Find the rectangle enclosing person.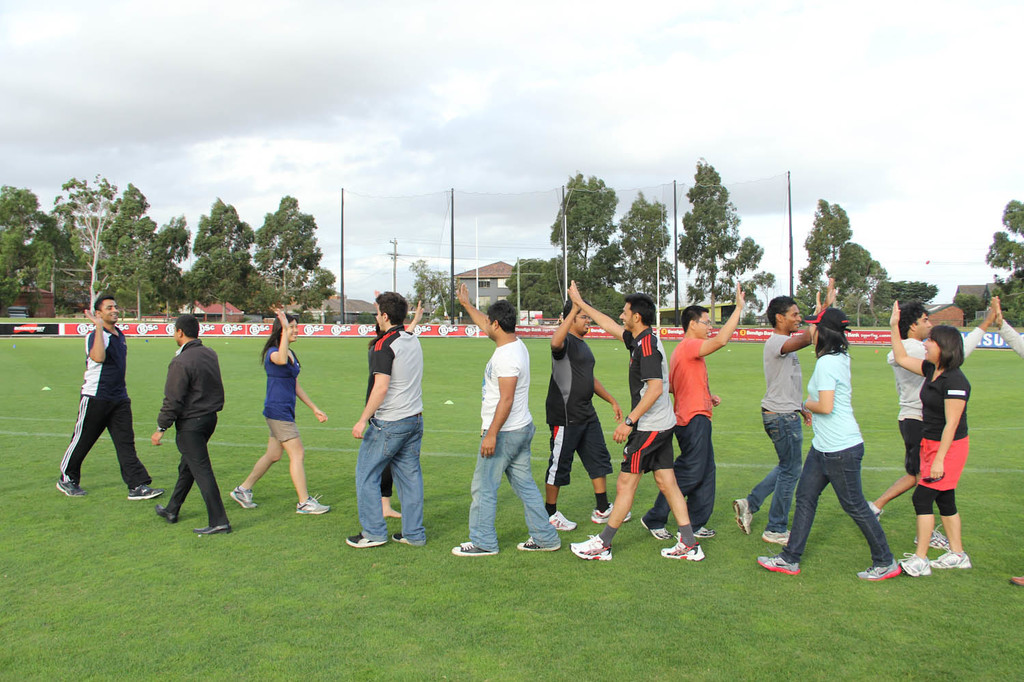
rect(634, 274, 751, 553).
